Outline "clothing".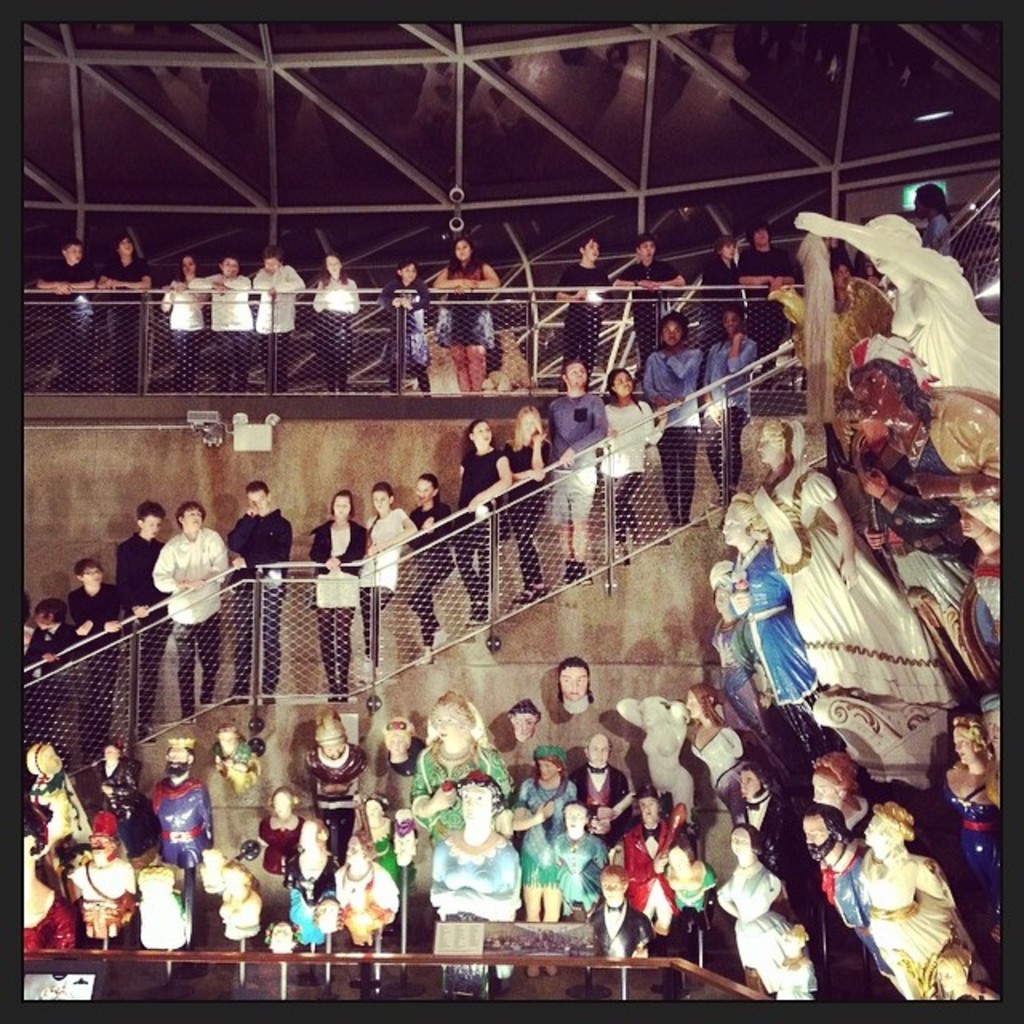
Outline: [558, 261, 610, 395].
